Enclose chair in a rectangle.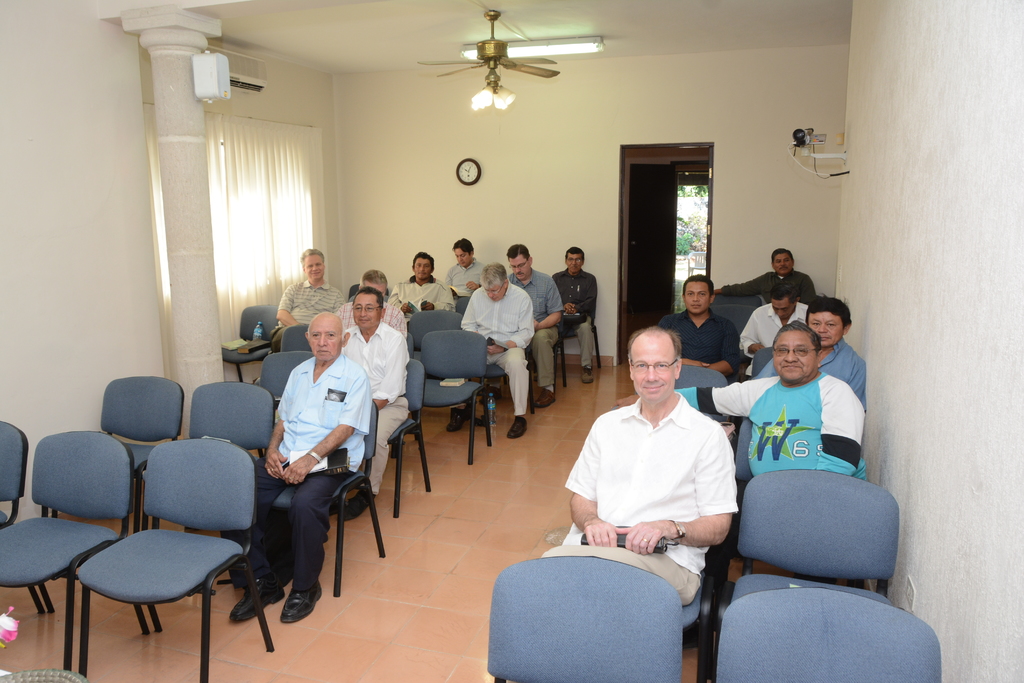
[x1=673, y1=362, x2=735, y2=451].
